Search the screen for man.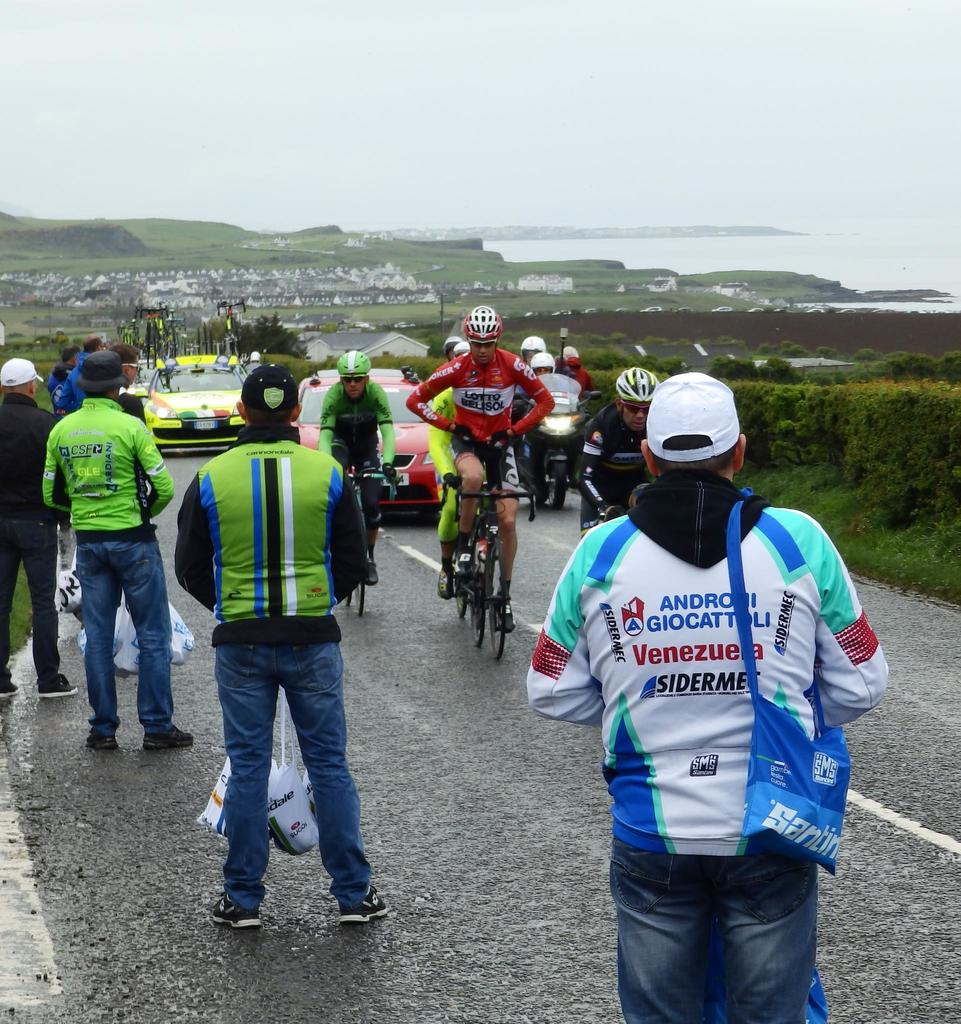
Found at select_region(42, 356, 172, 756).
